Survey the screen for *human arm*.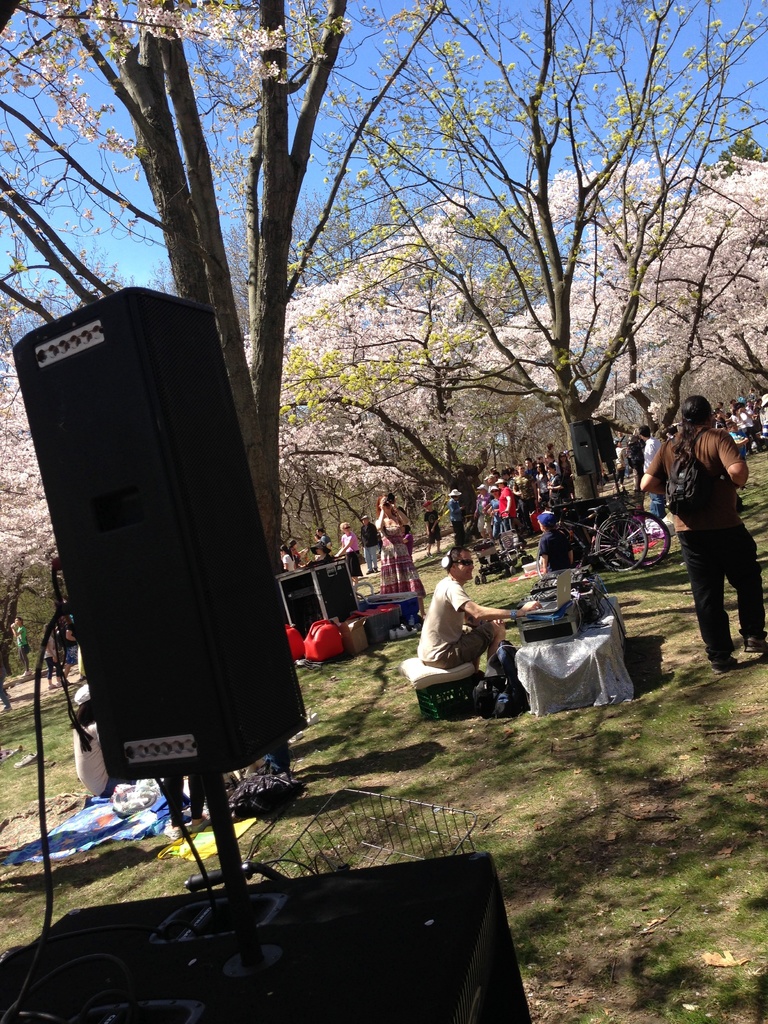
Survey found: (637,447,675,509).
